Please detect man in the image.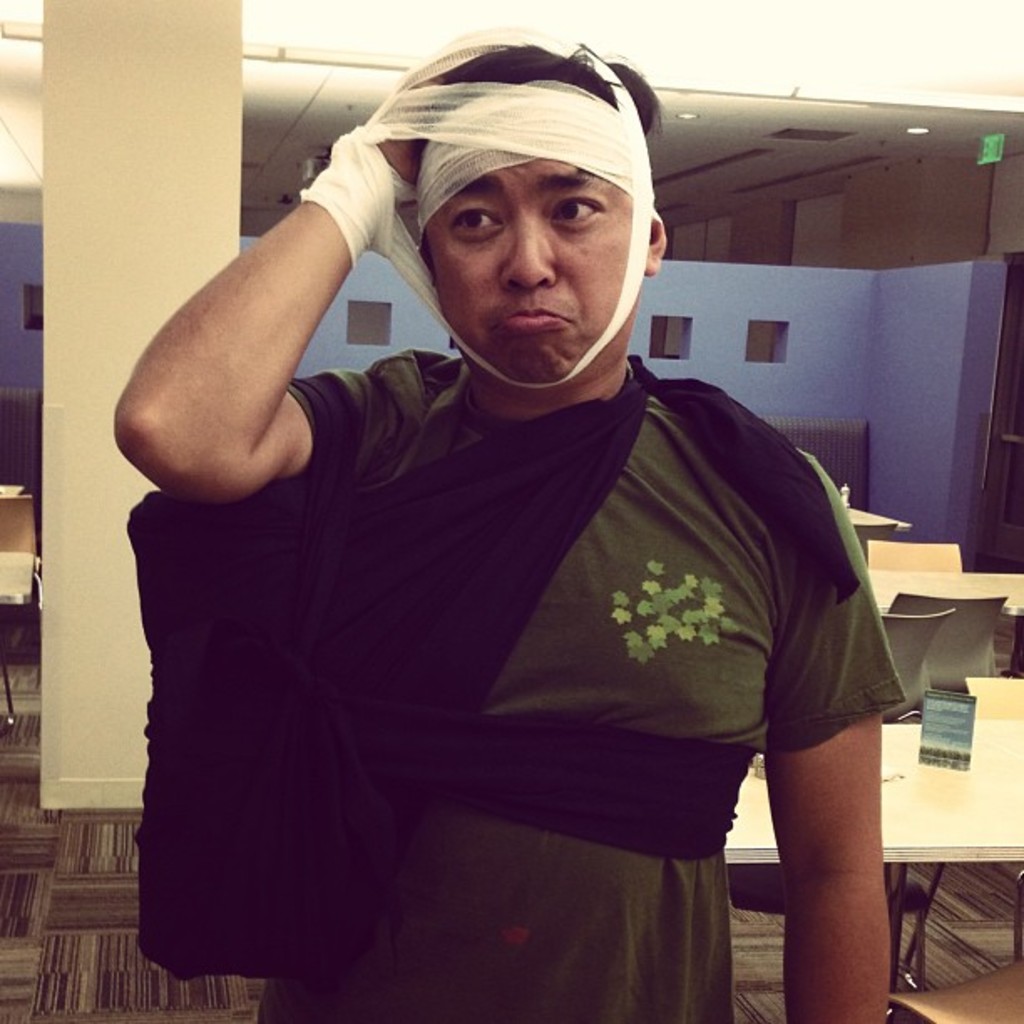
bbox=(117, 17, 940, 1016).
